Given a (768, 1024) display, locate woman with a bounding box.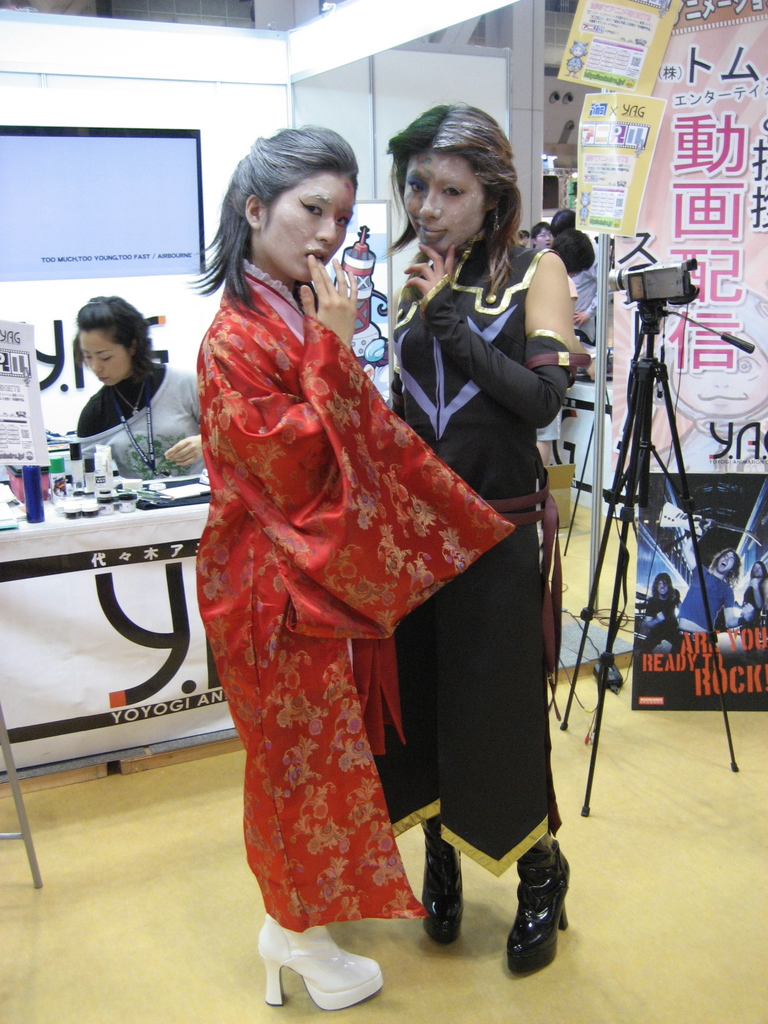
Located: (left=375, top=100, right=575, bottom=977).
